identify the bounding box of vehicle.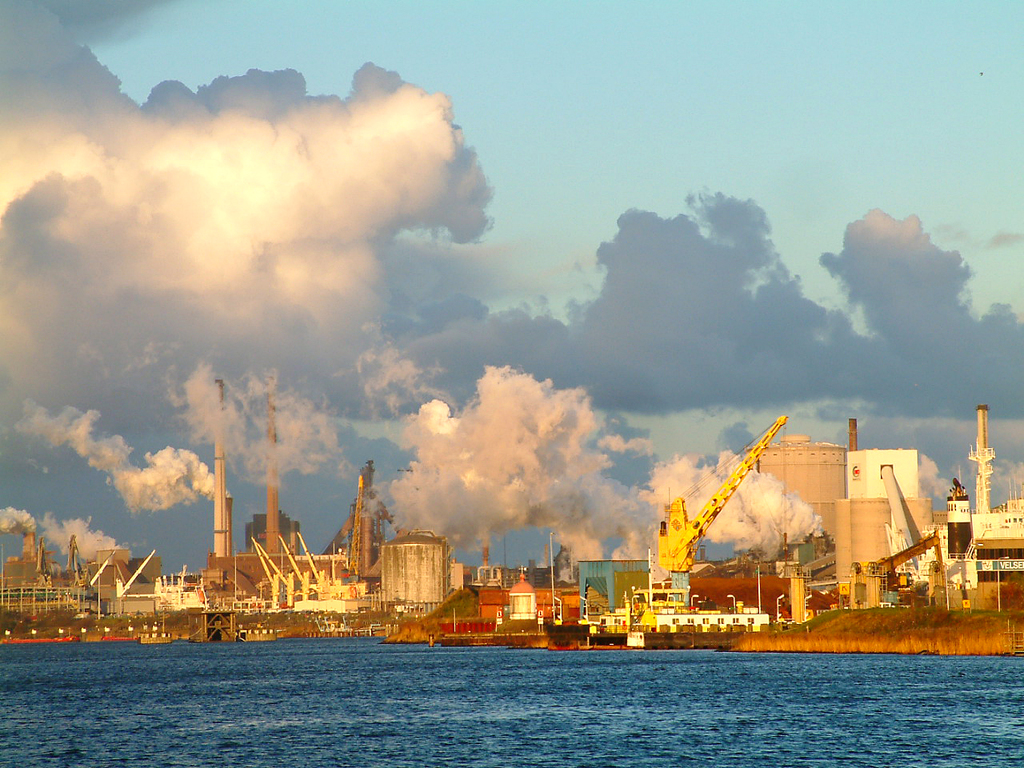
rect(236, 530, 370, 618).
